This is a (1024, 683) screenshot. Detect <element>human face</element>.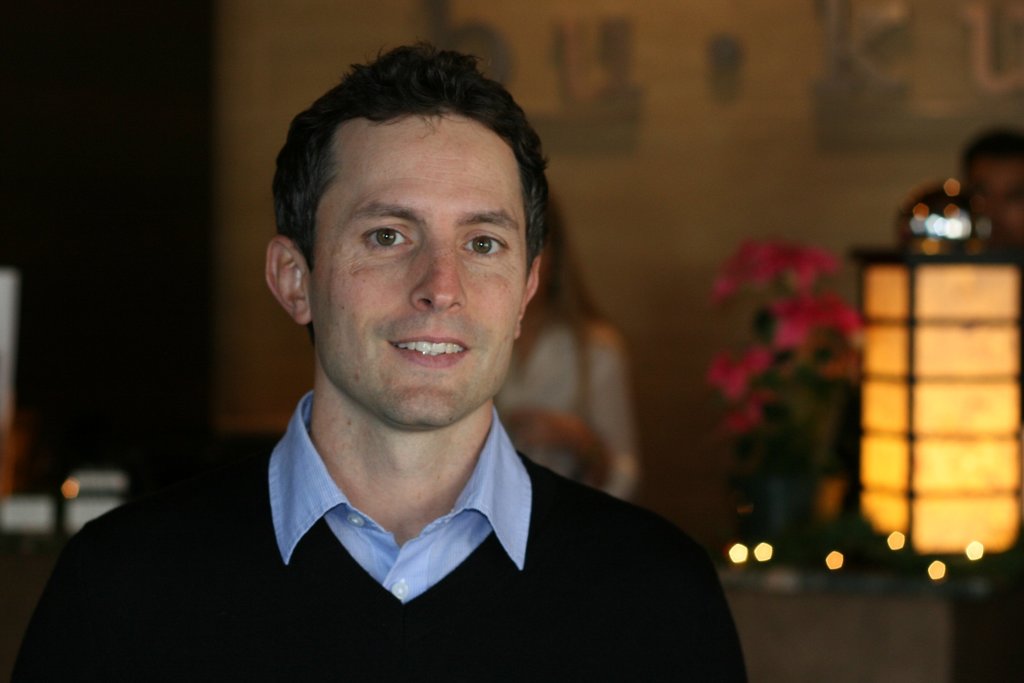
296:86:536:433.
